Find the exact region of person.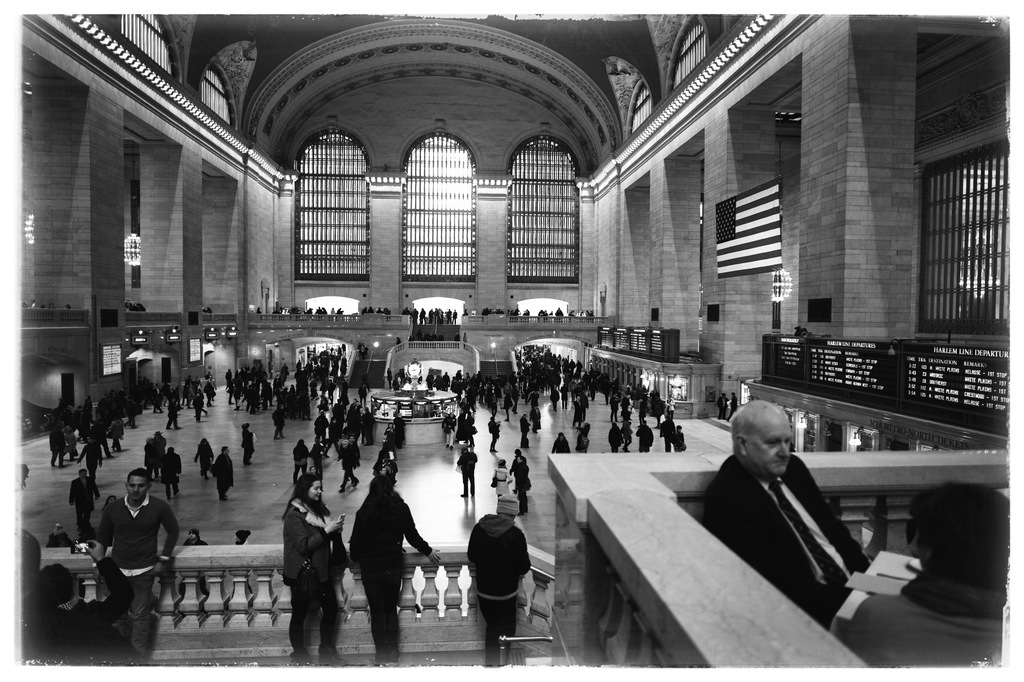
Exact region: [88,466,180,655].
